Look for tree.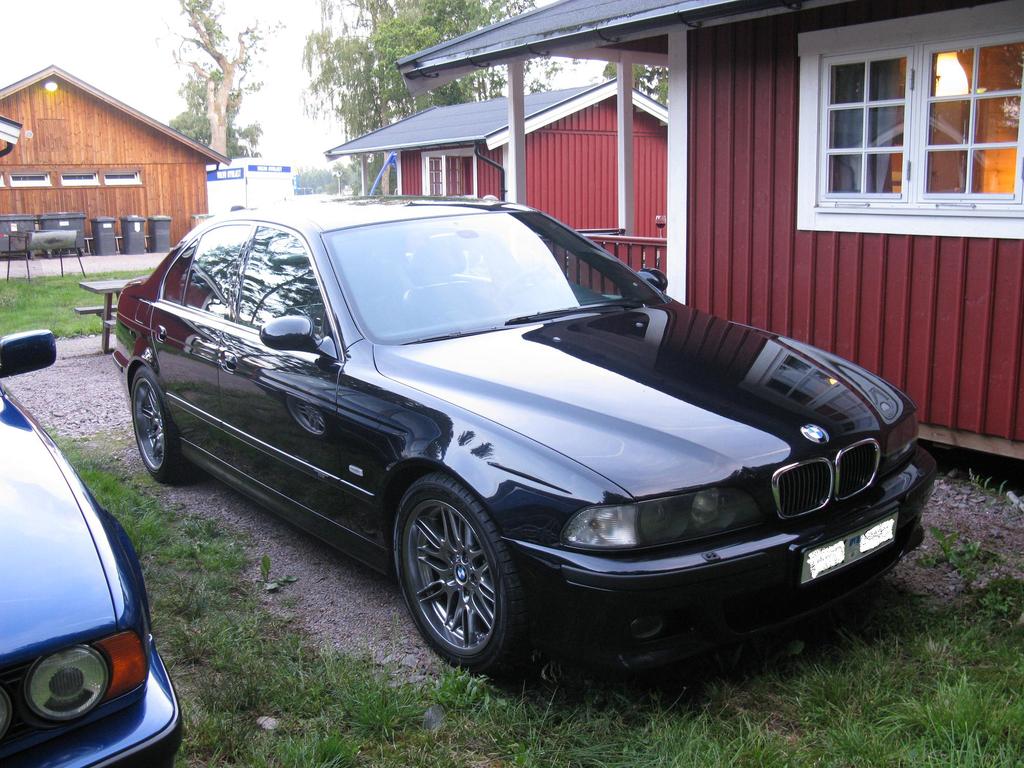
Found: <box>603,54,669,108</box>.
